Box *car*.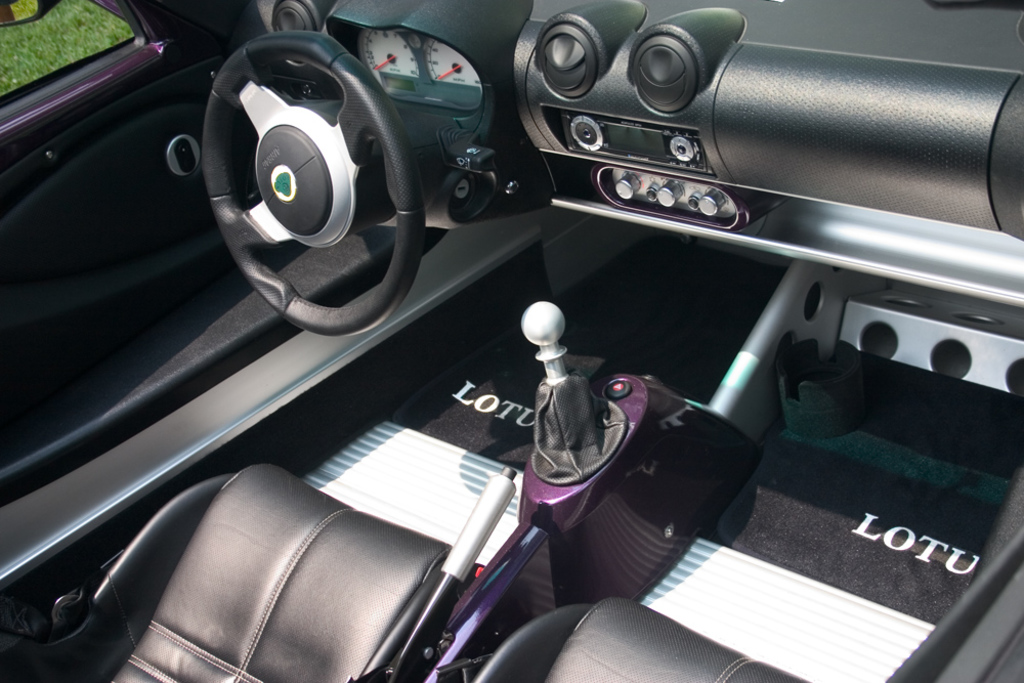
{"x1": 0, "y1": 0, "x2": 1023, "y2": 682}.
